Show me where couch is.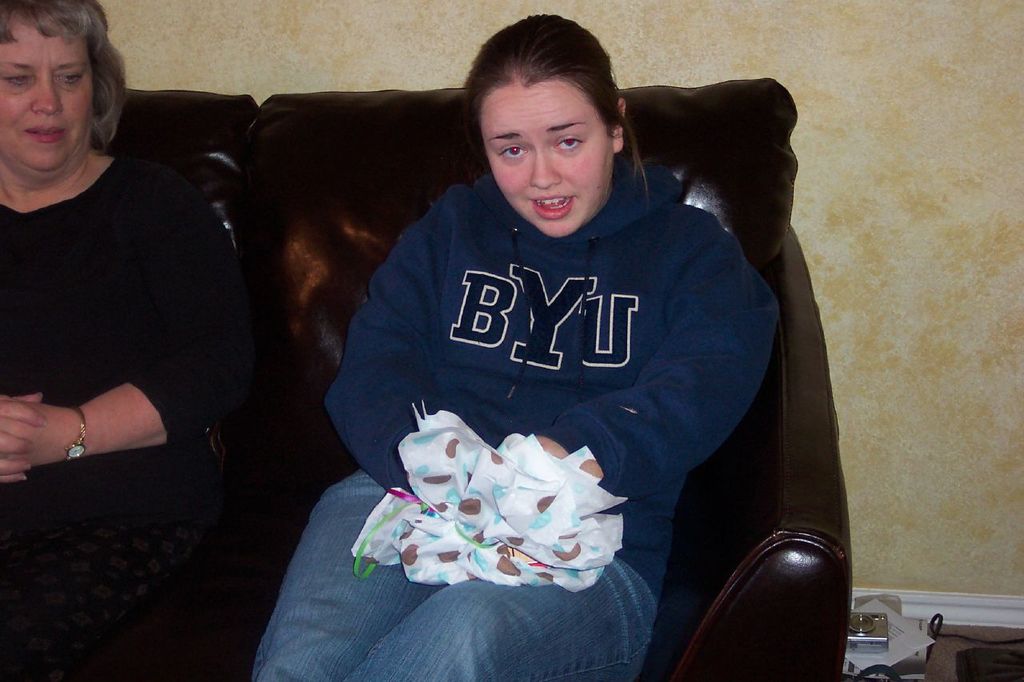
couch is at locate(38, 90, 850, 681).
